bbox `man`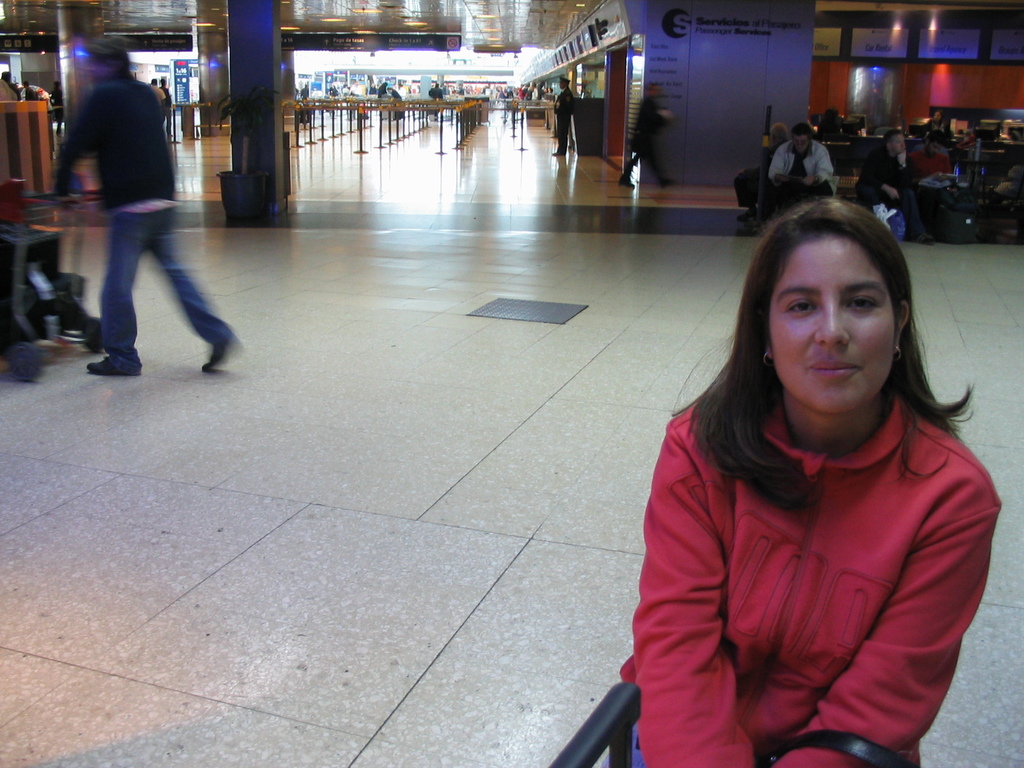
select_region(766, 121, 838, 216)
